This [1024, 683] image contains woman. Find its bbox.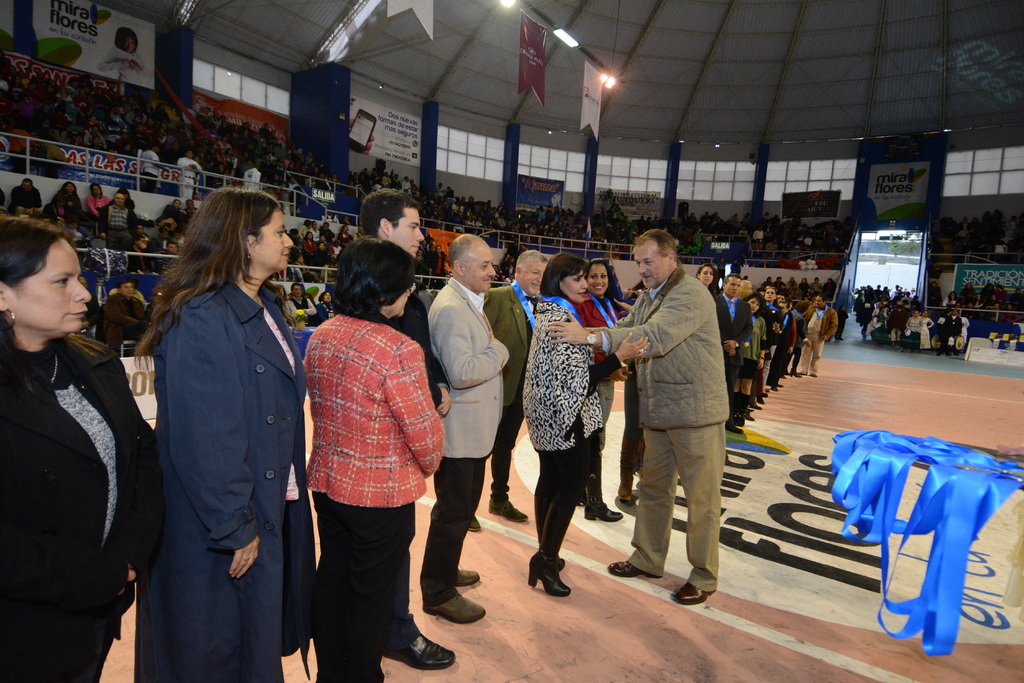
{"x1": 808, "y1": 277, "x2": 821, "y2": 290}.
